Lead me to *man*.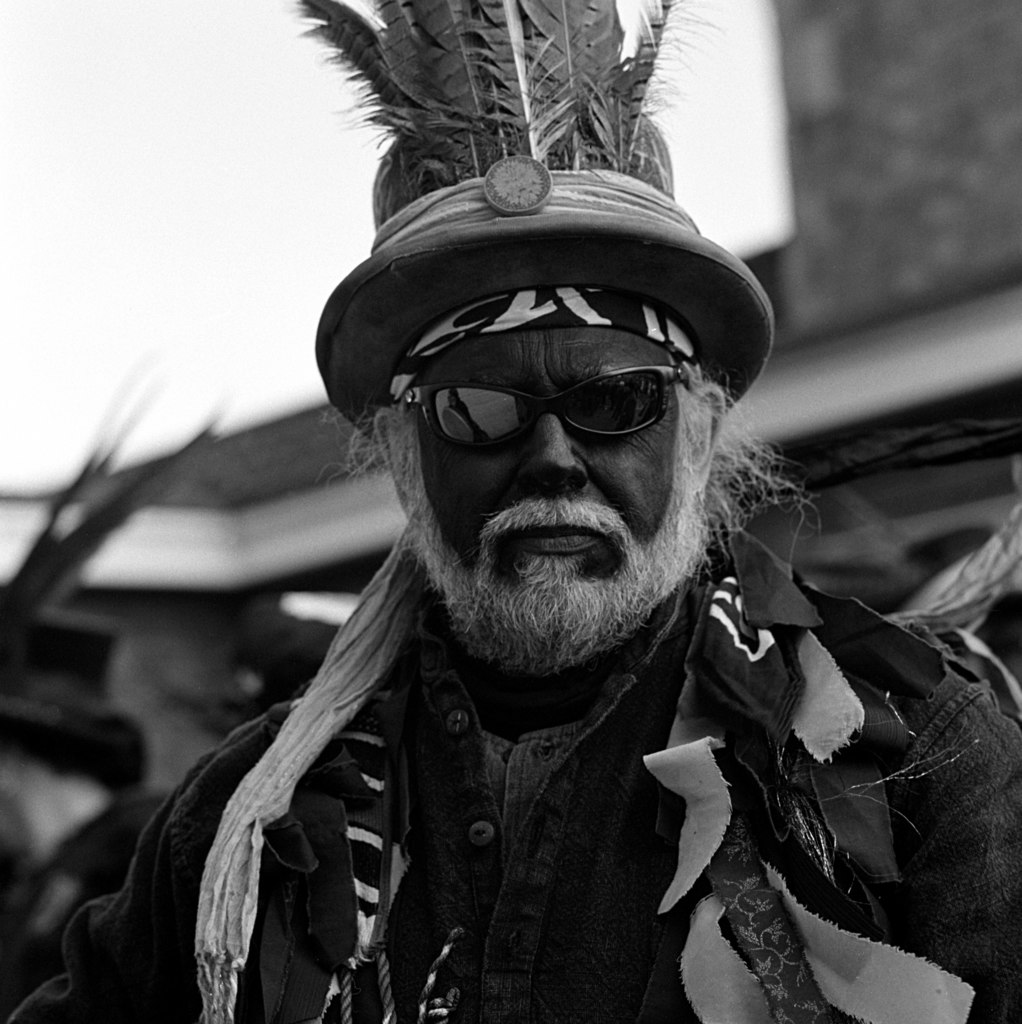
Lead to rect(7, 255, 1021, 1023).
